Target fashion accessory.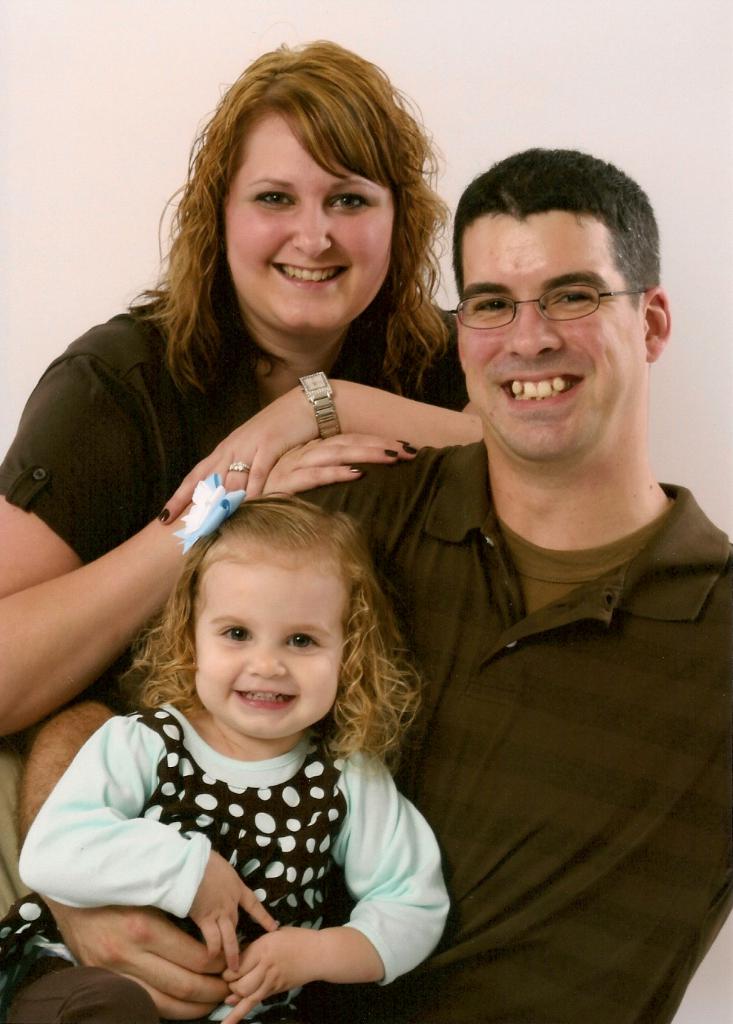
Target region: l=229, t=461, r=252, b=474.
